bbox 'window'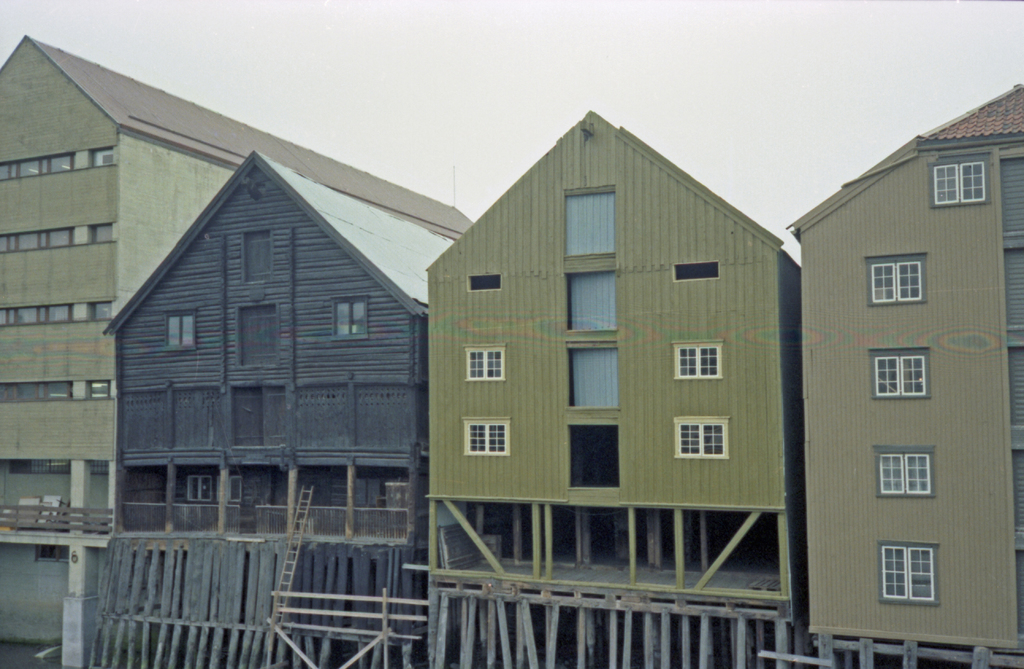
l=874, t=445, r=937, b=497
